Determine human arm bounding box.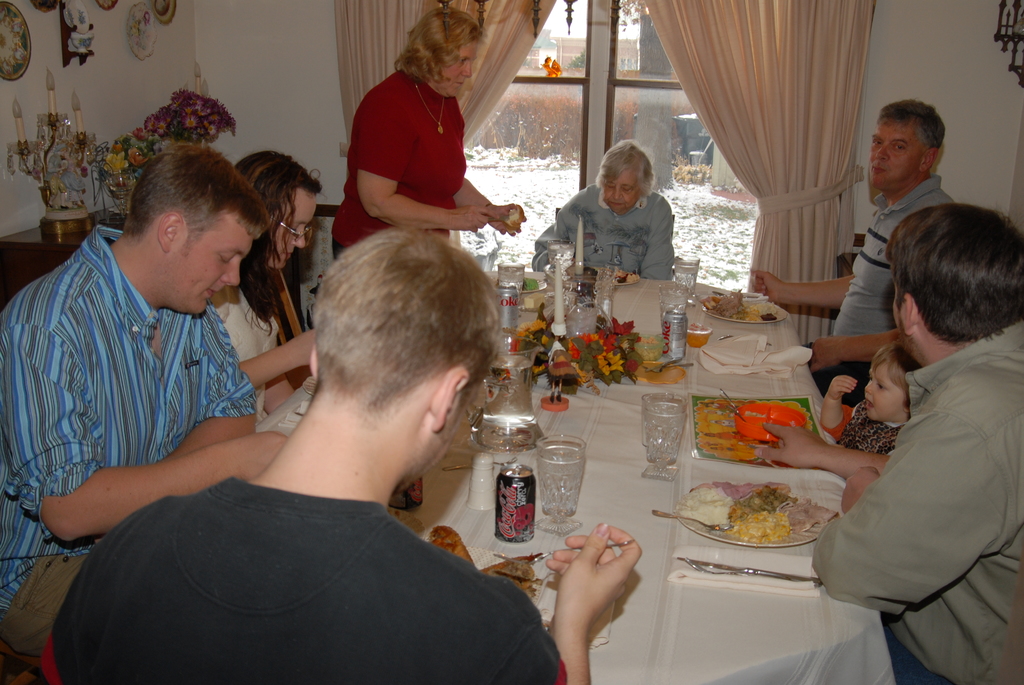
Determined: {"x1": 237, "y1": 327, "x2": 314, "y2": 405}.
